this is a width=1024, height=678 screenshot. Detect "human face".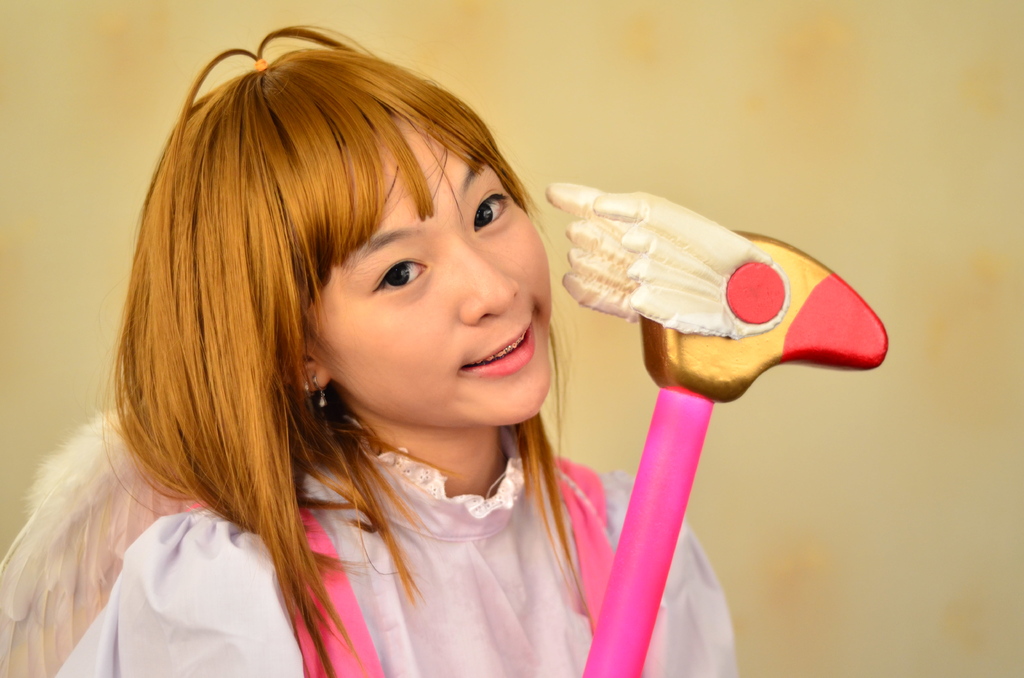
306:115:556:424.
